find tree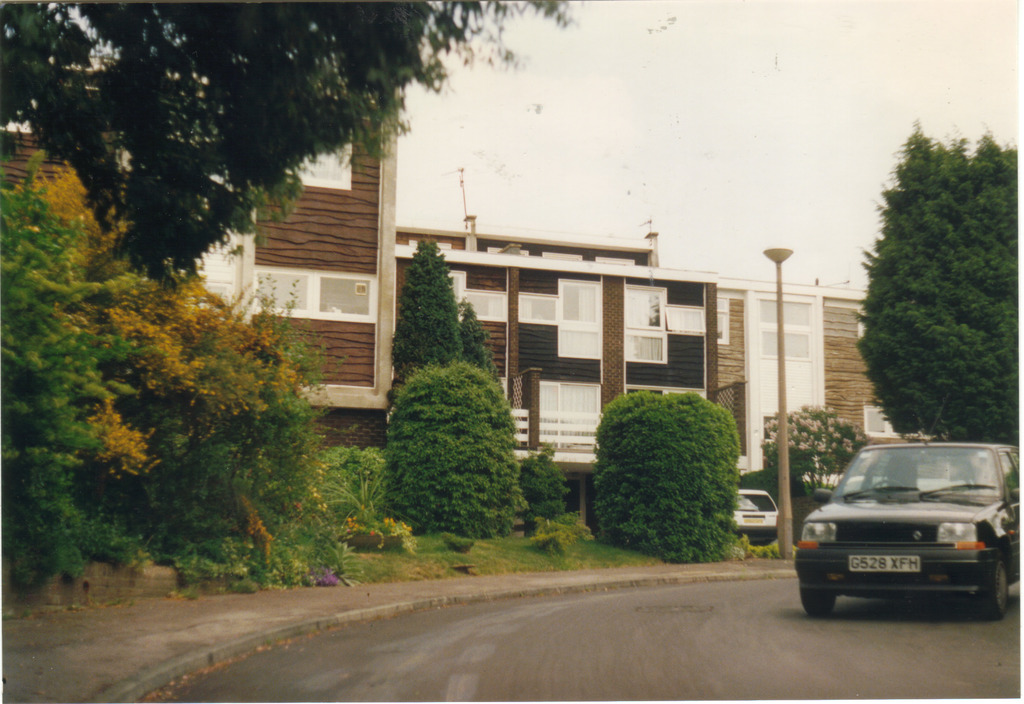
region(513, 442, 556, 511)
